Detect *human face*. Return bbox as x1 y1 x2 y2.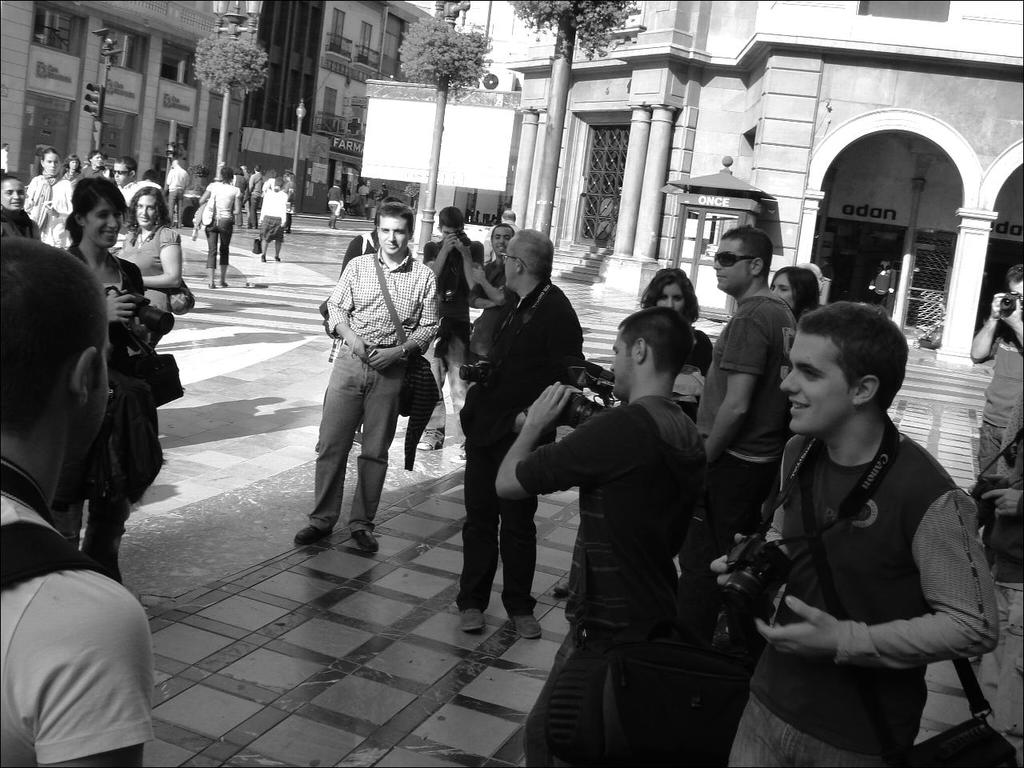
442 230 466 242.
